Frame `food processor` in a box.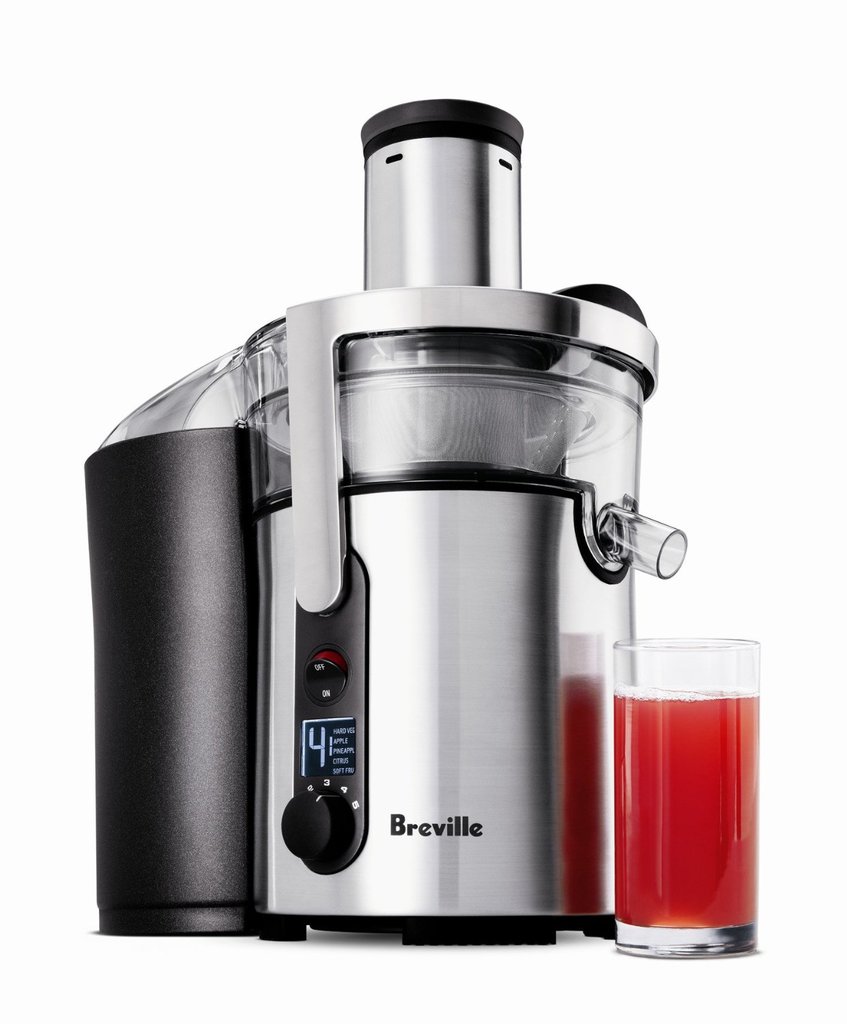
select_region(76, 96, 689, 950).
